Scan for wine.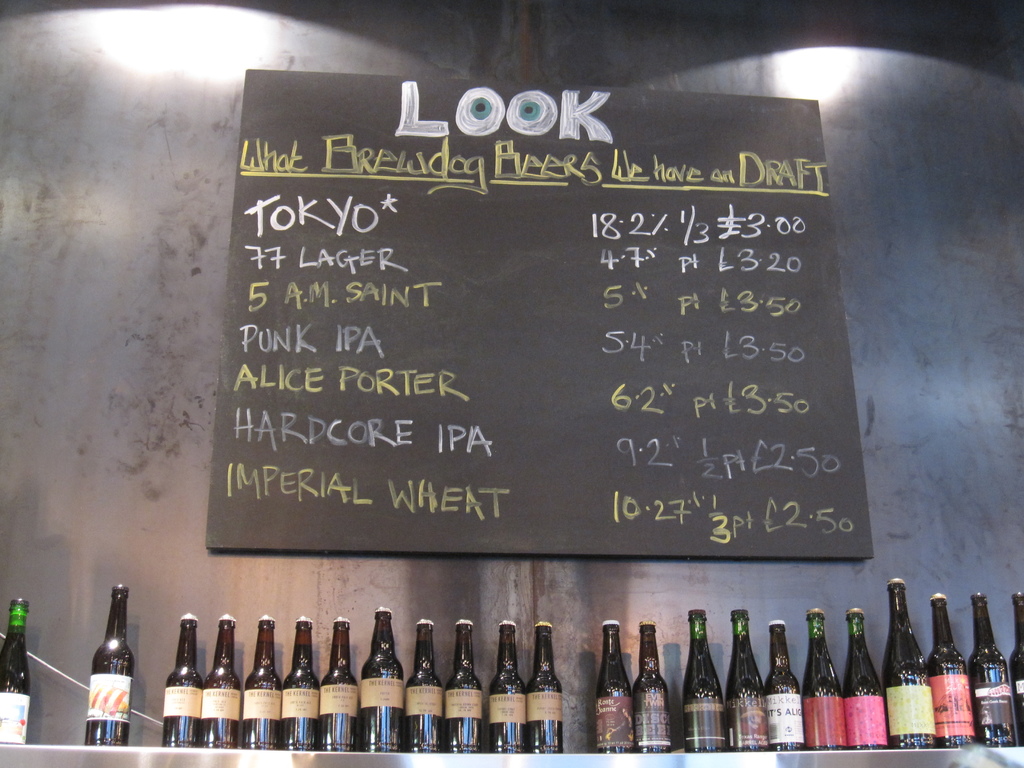
Scan result: box(0, 596, 38, 750).
